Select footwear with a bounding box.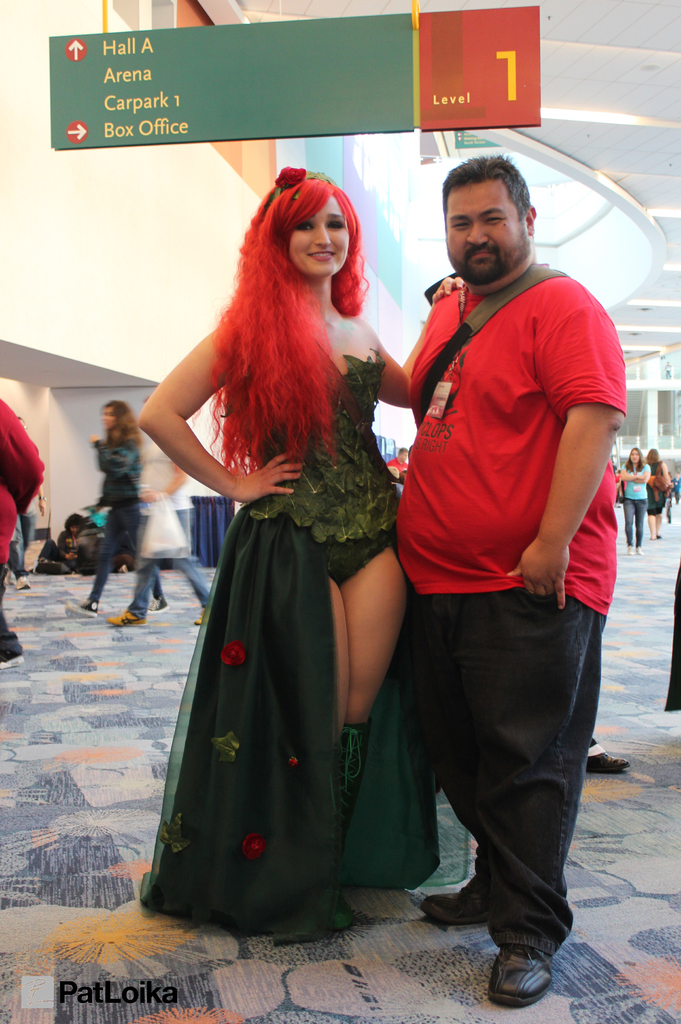
bbox(340, 721, 368, 927).
